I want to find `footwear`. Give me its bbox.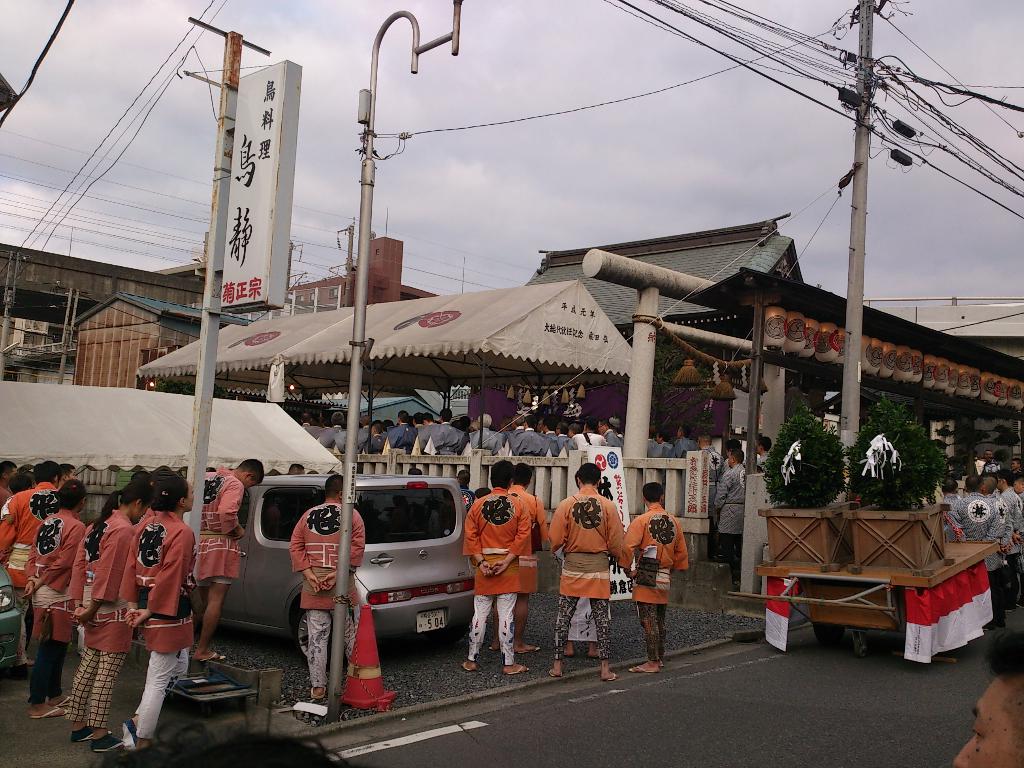
{"x1": 611, "y1": 669, "x2": 620, "y2": 687}.
